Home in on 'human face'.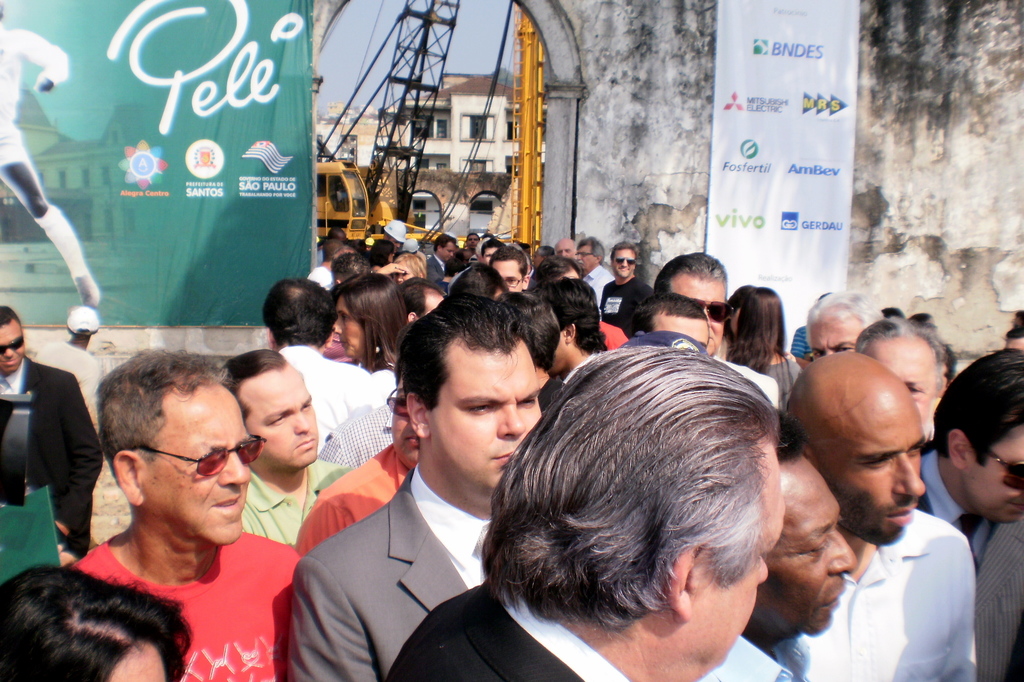
Homed in at {"left": 808, "top": 323, "right": 862, "bottom": 359}.
